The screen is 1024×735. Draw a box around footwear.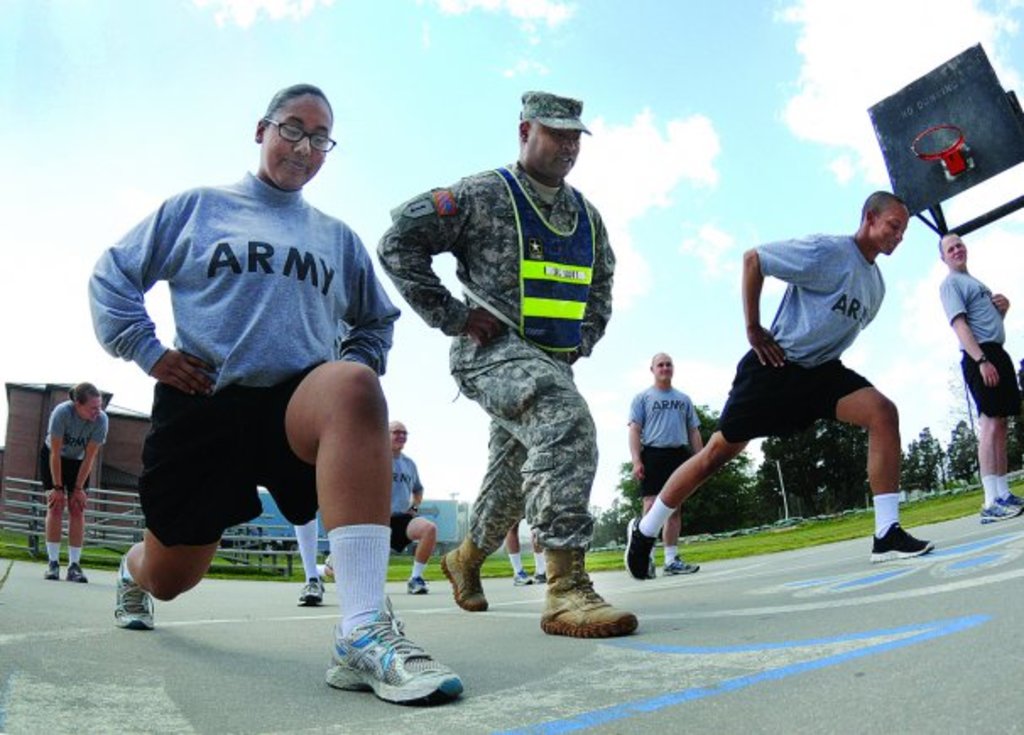
(438,537,493,615).
